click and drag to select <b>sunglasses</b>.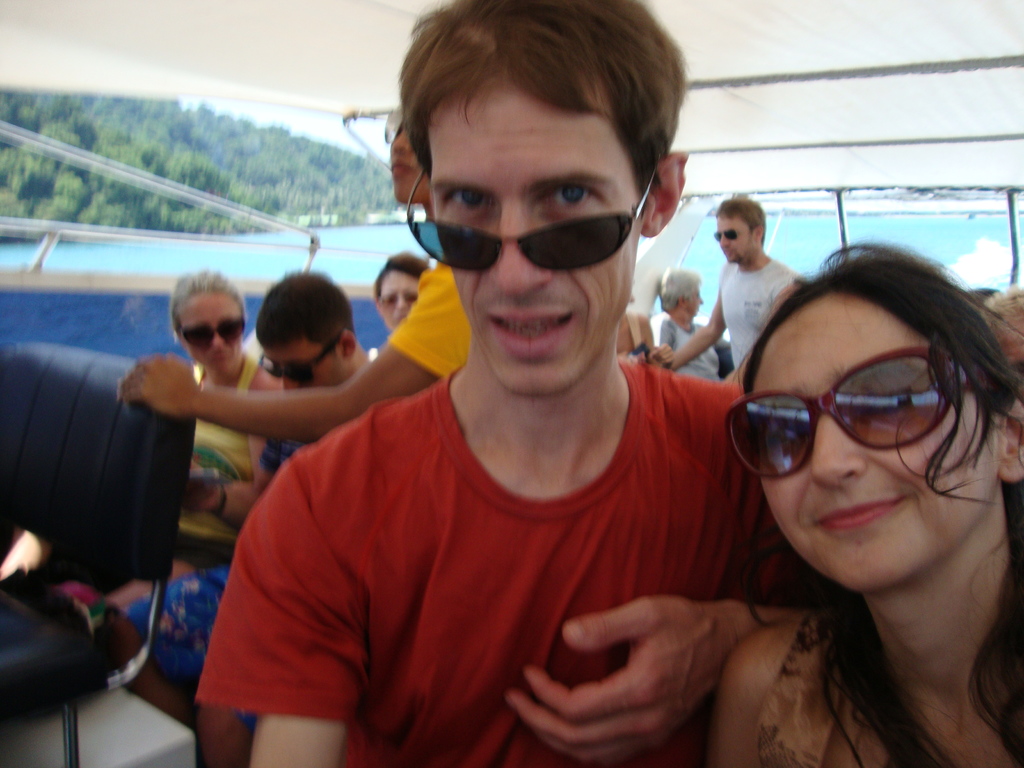
Selection: region(403, 177, 650, 276).
